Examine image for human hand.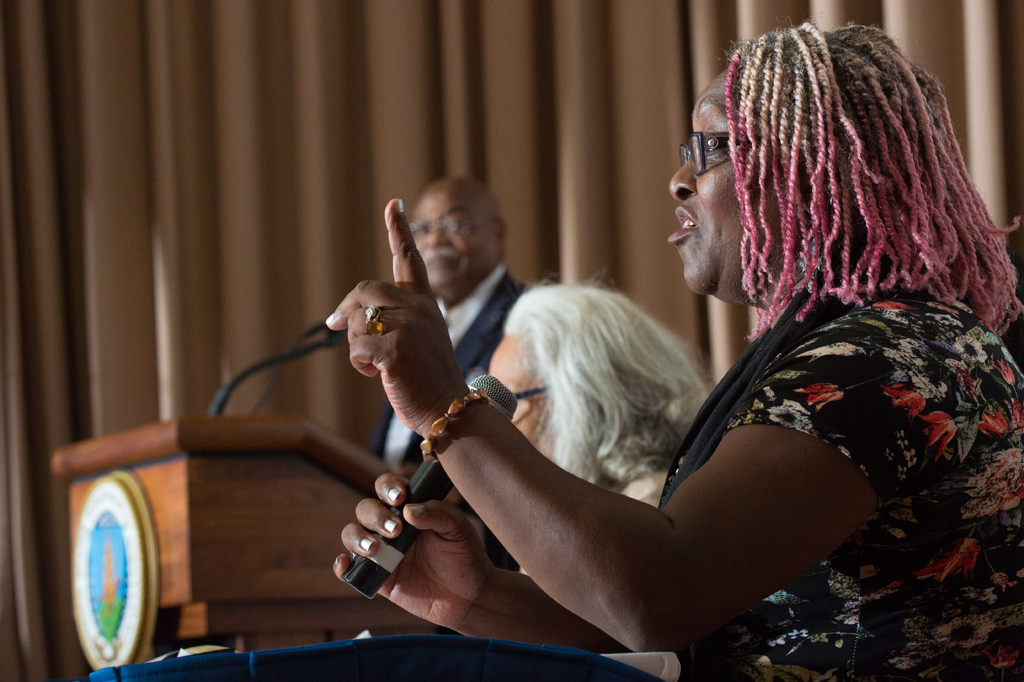
Examination result: box(329, 472, 495, 633).
